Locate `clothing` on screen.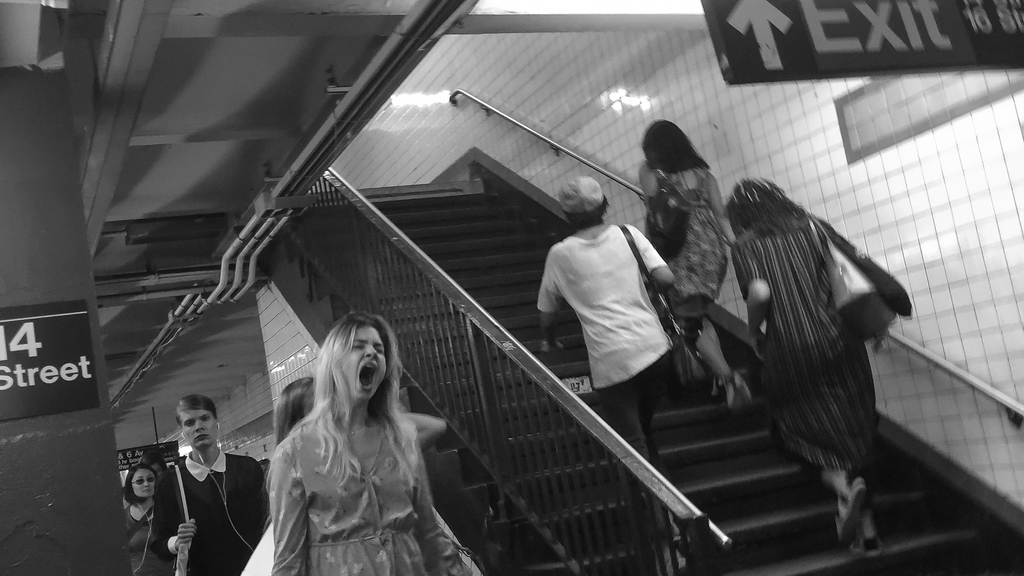
On screen at <box>729,175,880,471</box>.
